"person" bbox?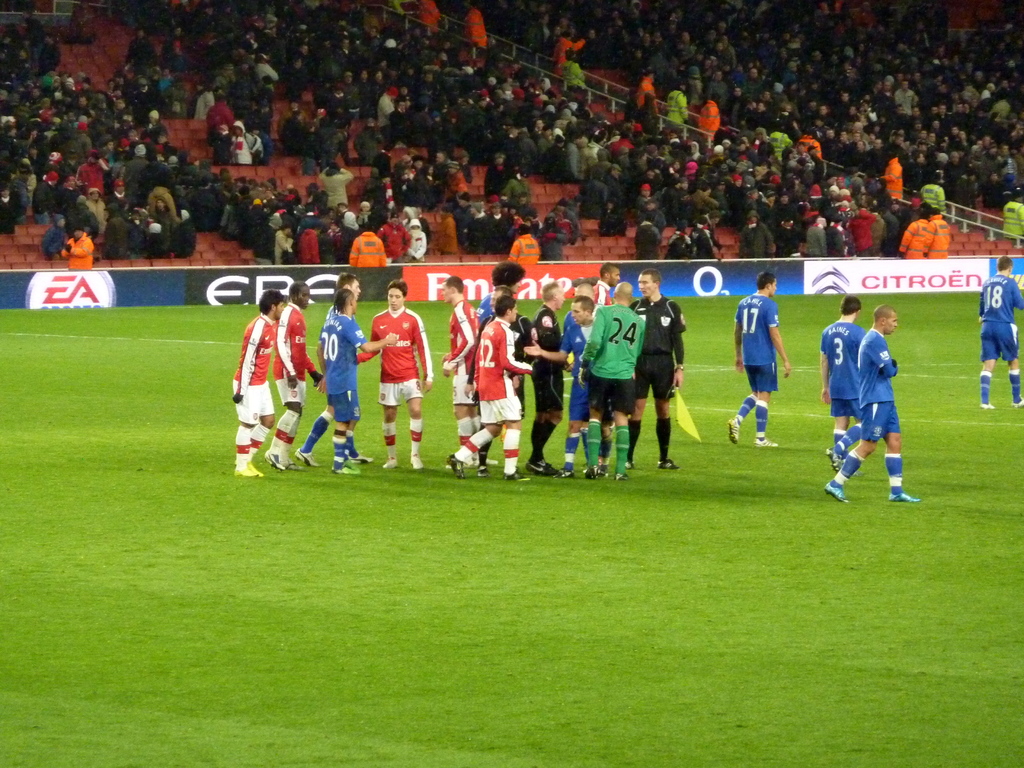
rect(877, 158, 907, 205)
